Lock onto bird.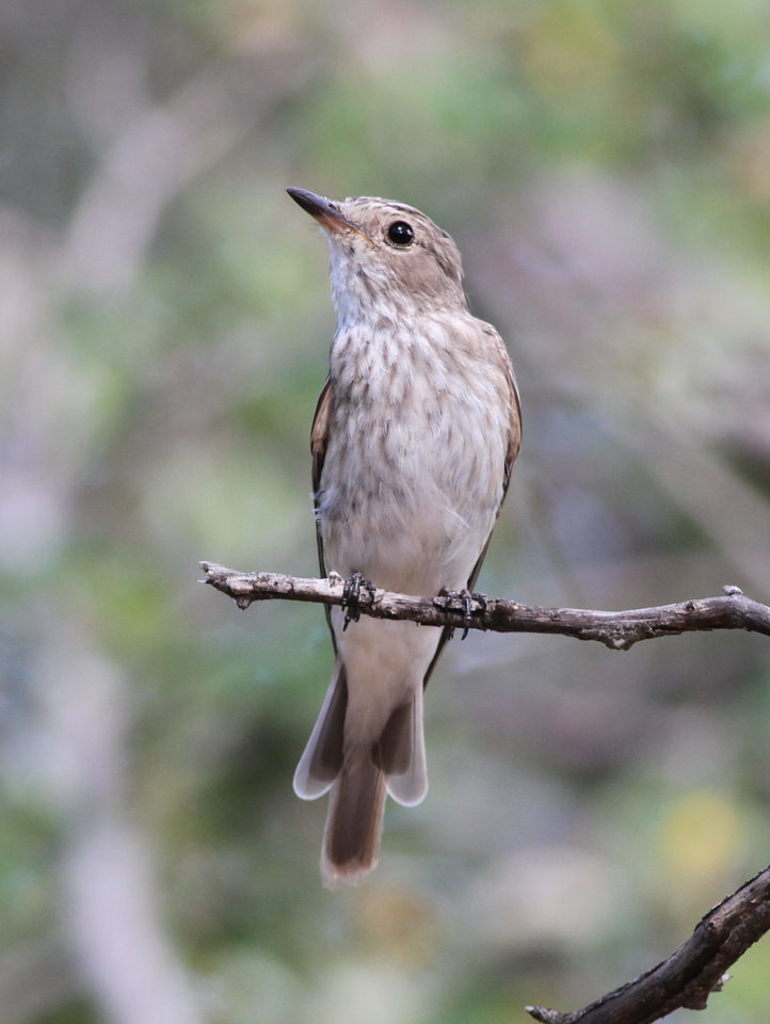
Locked: {"left": 257, "top": 176, "right": 538, "bottom": 865}.
